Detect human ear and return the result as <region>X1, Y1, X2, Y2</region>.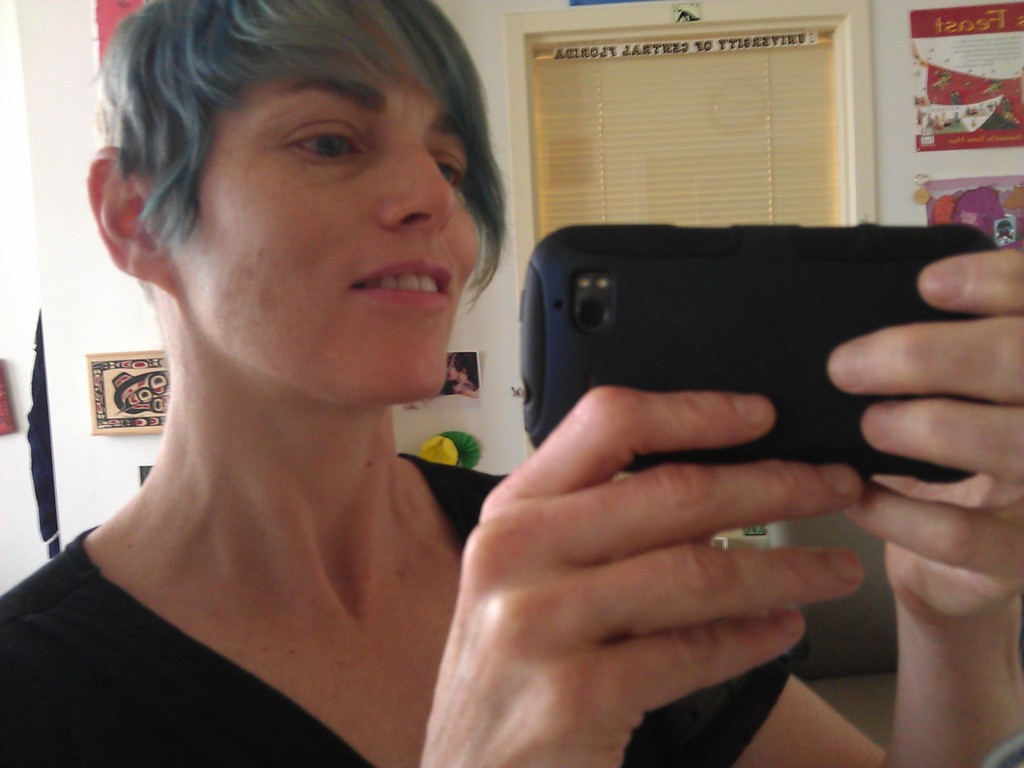
<region>87, 140, 179, 299</region>.
